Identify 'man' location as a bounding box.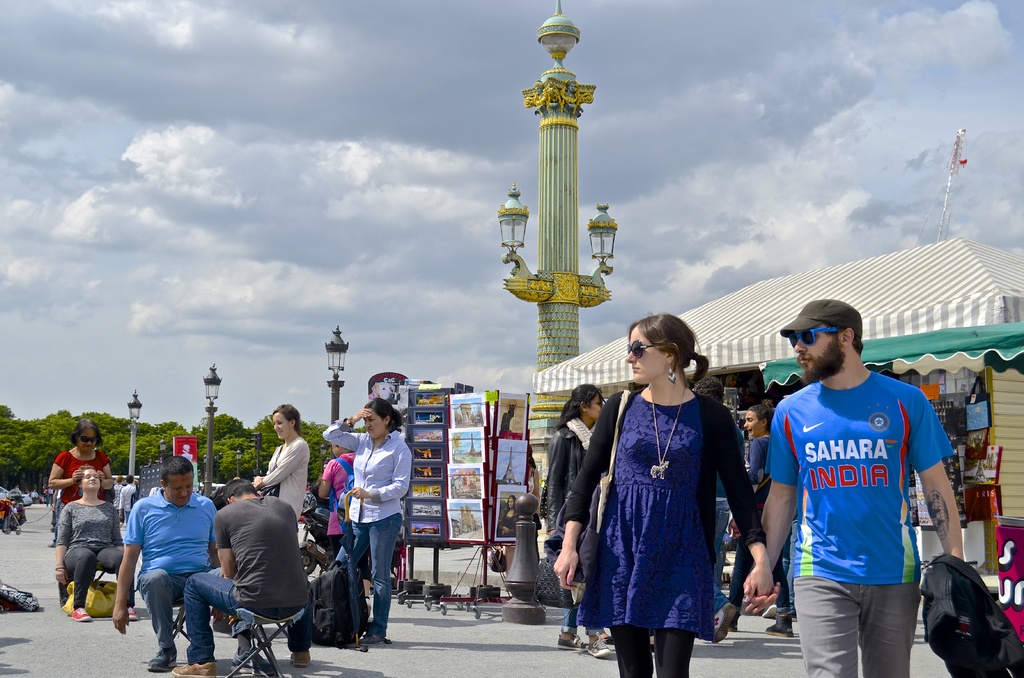
pyautogui.locateOnScreen(172, 480, 308, 677).
